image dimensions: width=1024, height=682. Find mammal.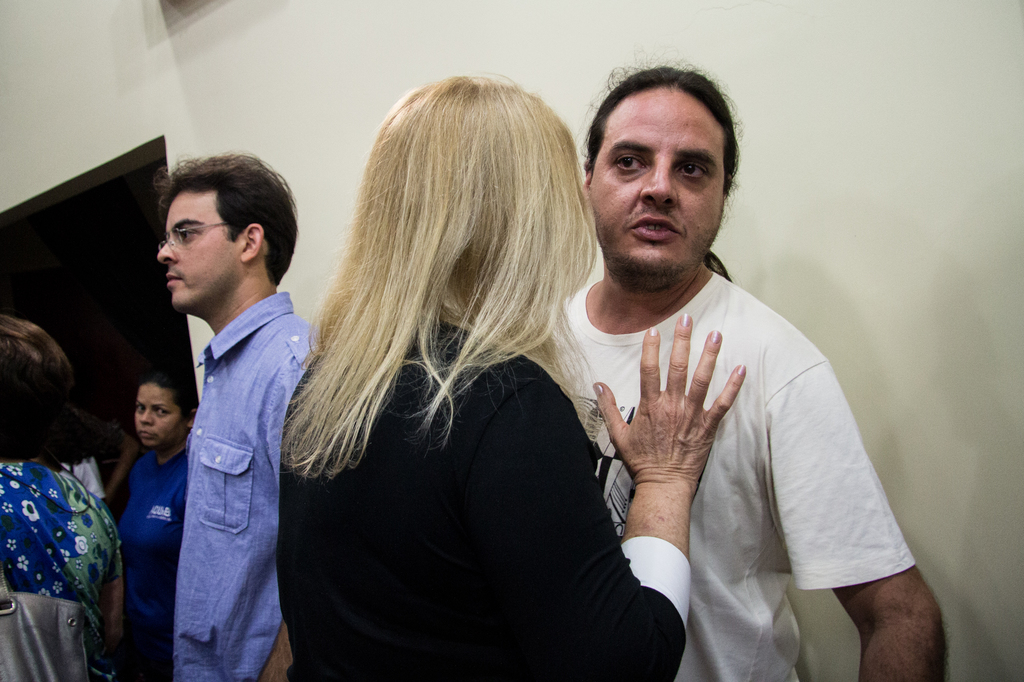
(left=0, top=312, right=120, bottom=681).
